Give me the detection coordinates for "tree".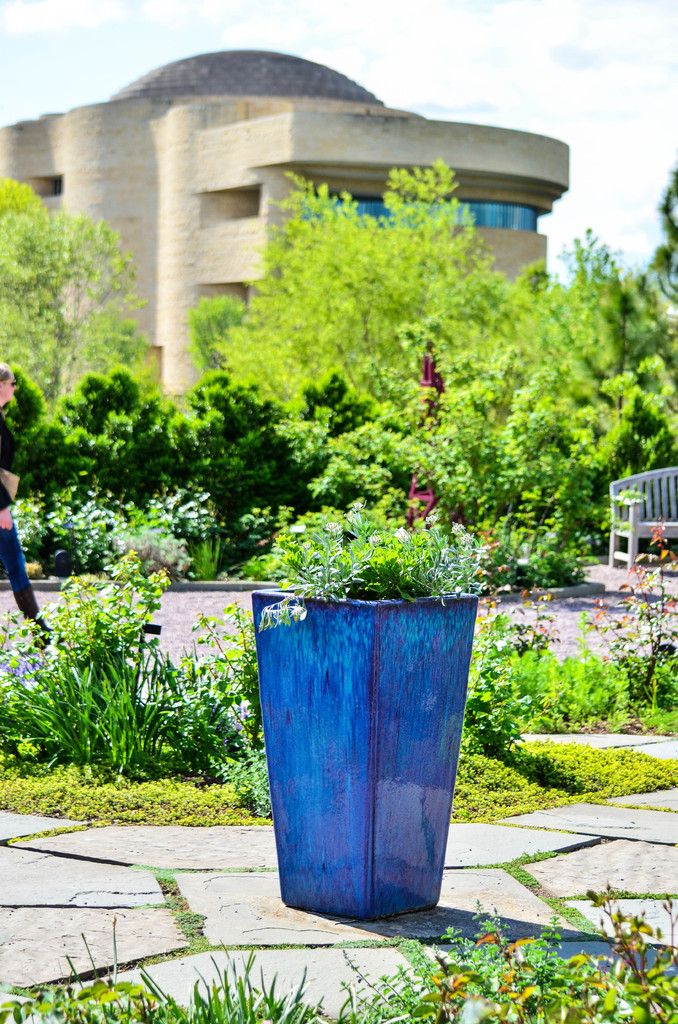
0 171 152 412.
